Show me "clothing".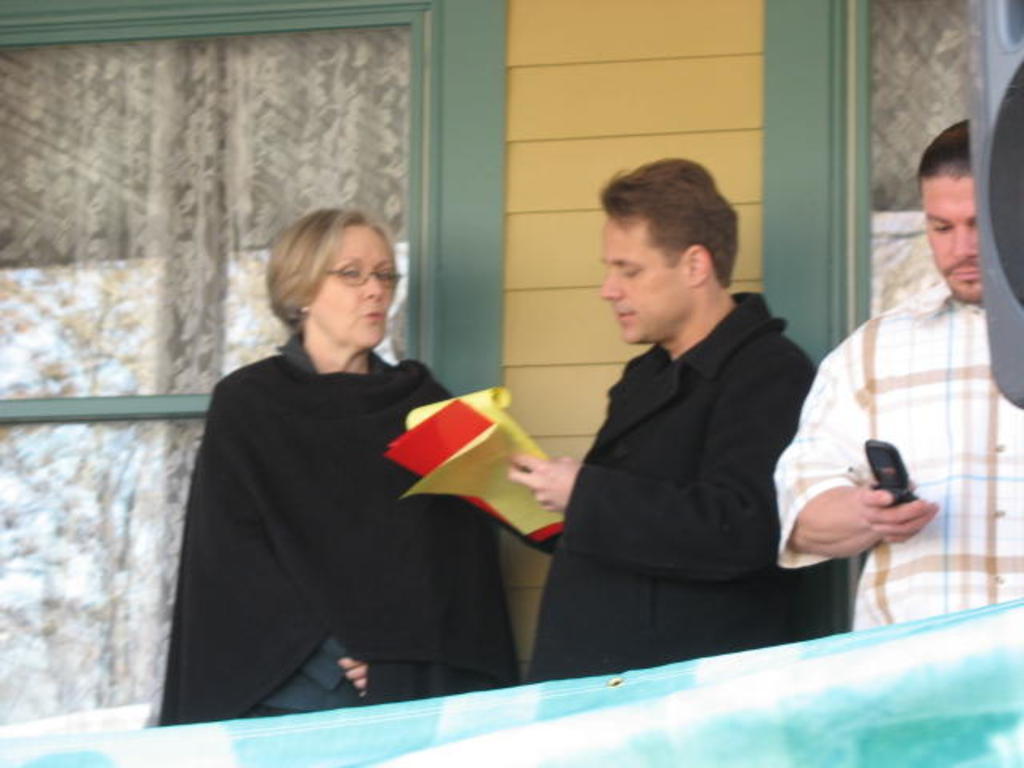
"clothing" is here: 526/290/845/677.
